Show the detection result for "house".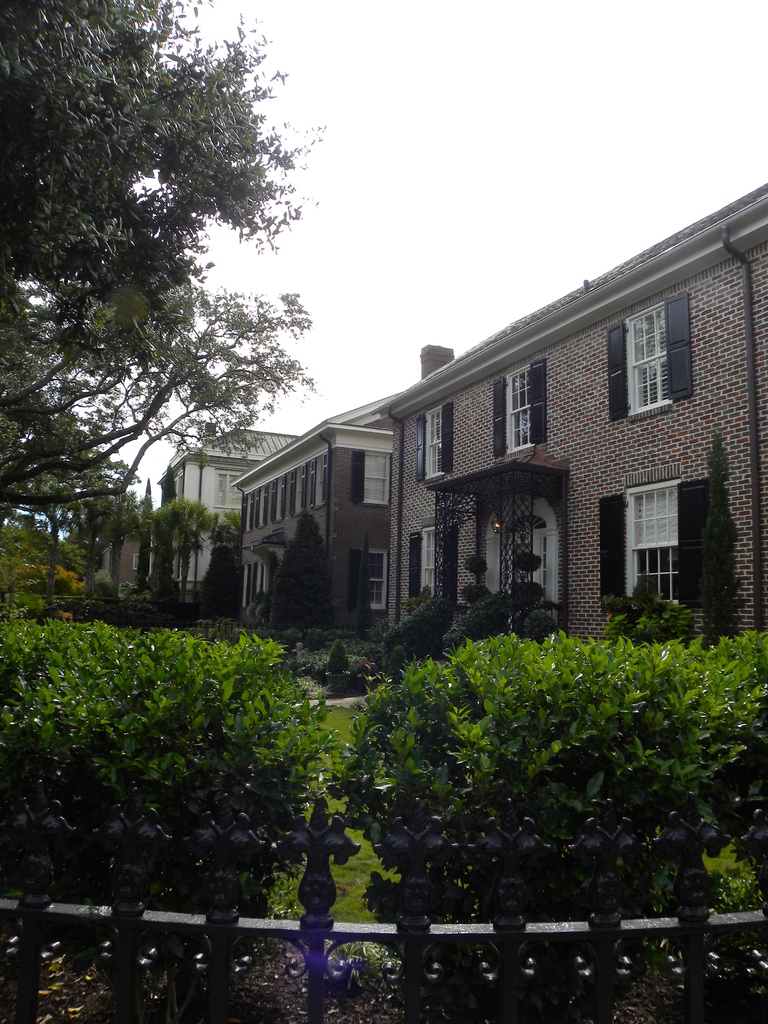
Rect(534, 266, 708, 652).
